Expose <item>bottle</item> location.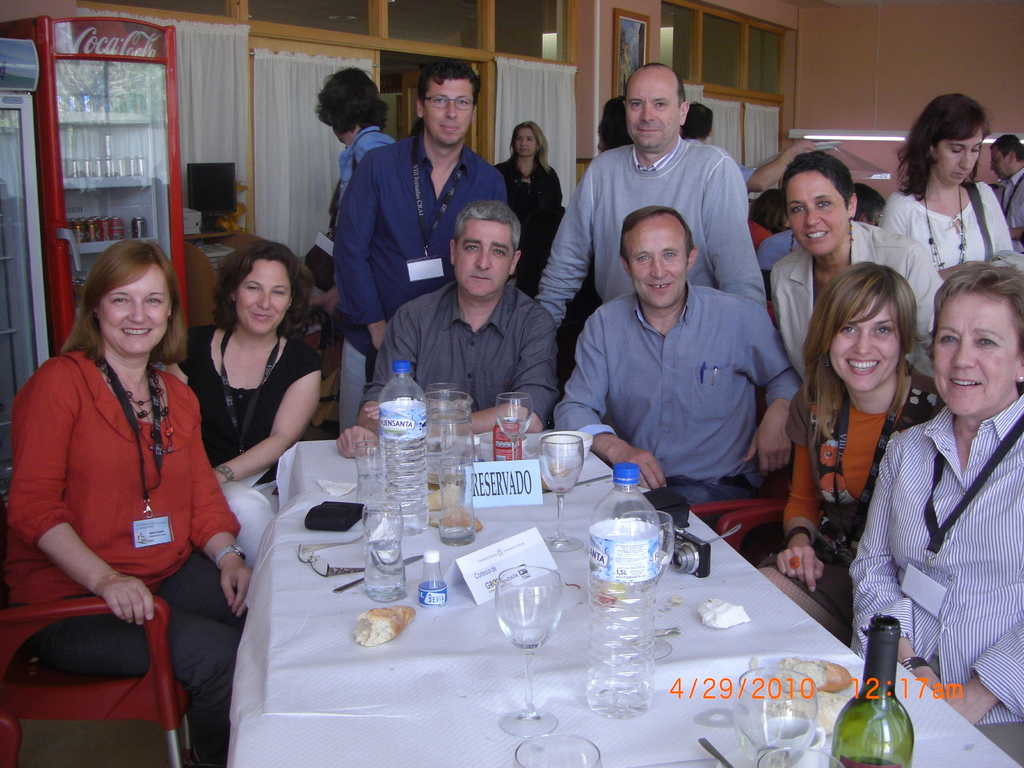
Exposed at detection(819, 610, 921, 767).
